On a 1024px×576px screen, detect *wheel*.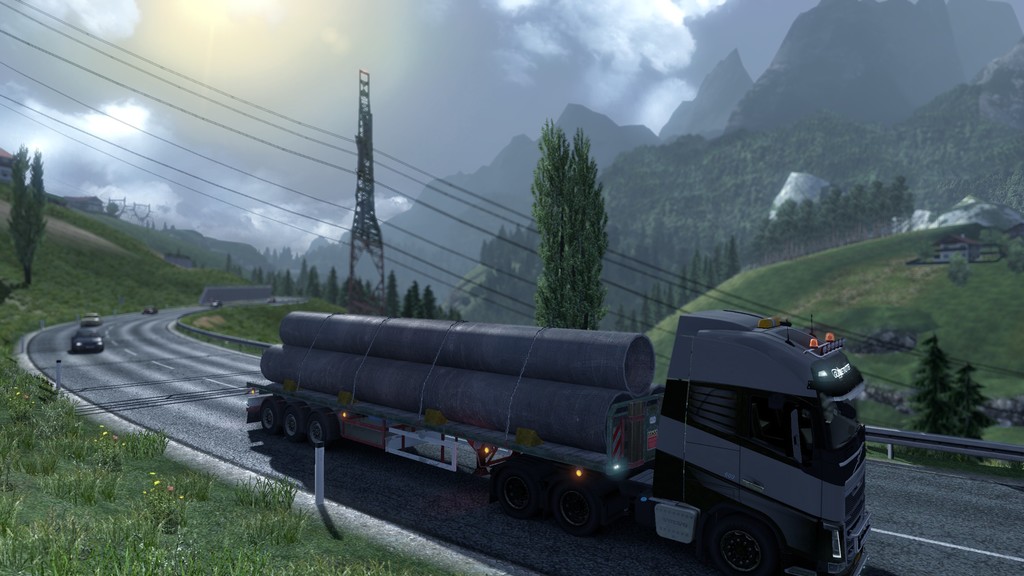
box=[543, 478, 613, 531].
